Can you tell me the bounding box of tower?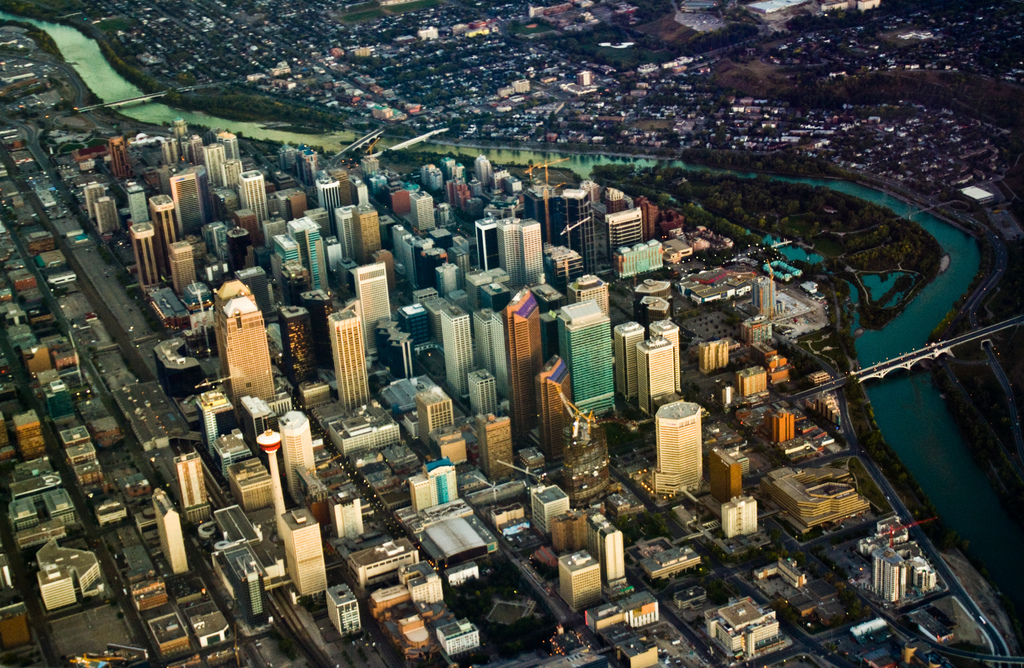
600, 209, 639, 249.
